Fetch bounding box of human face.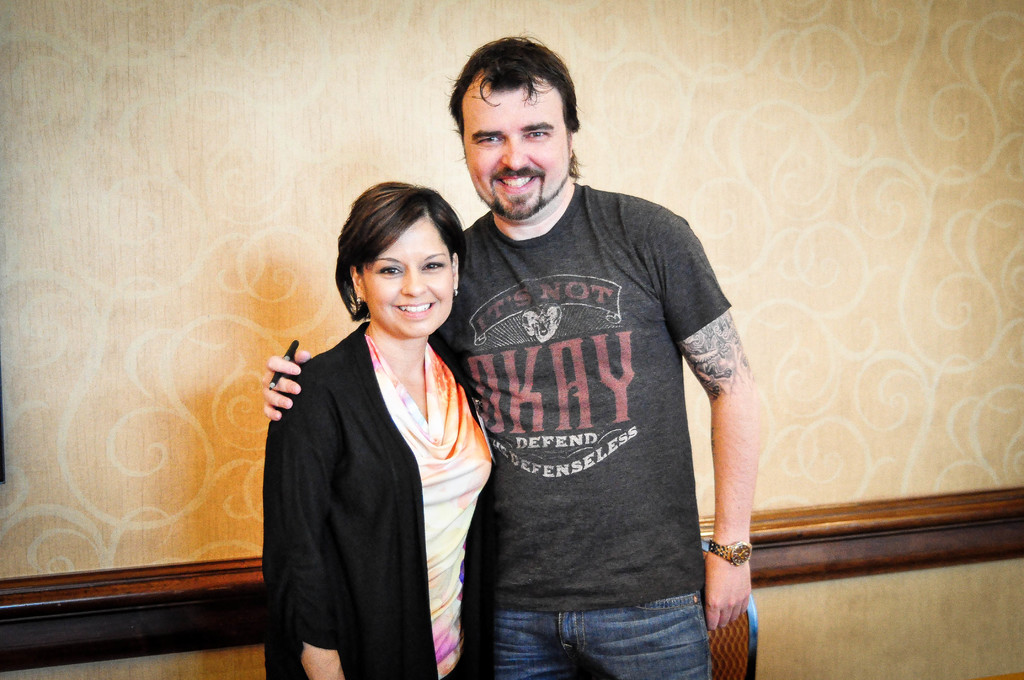
Bbox: box(461, 92, 570, 223).
